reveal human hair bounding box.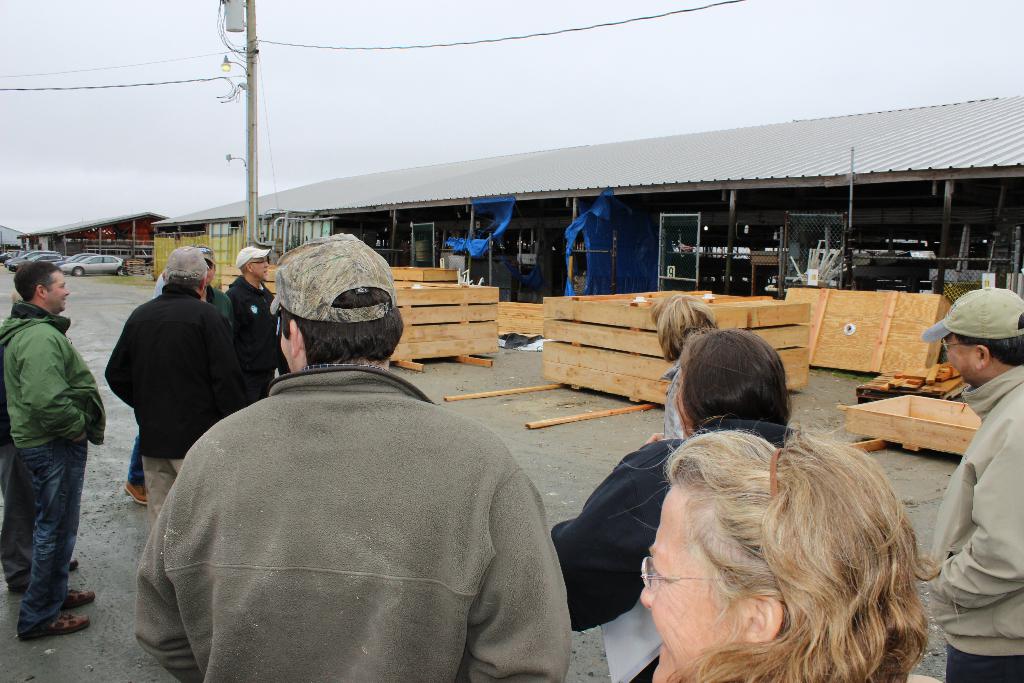
Revealed: 281 286 402 364.
